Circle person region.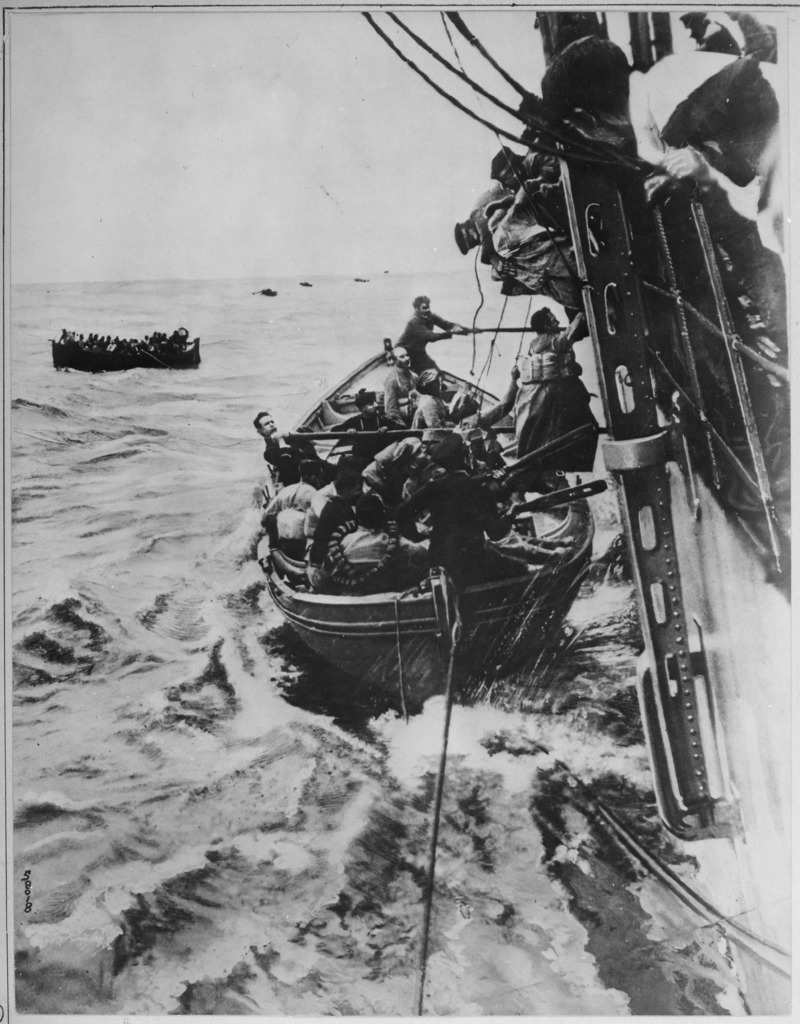
Region: 448/181/514/265.
